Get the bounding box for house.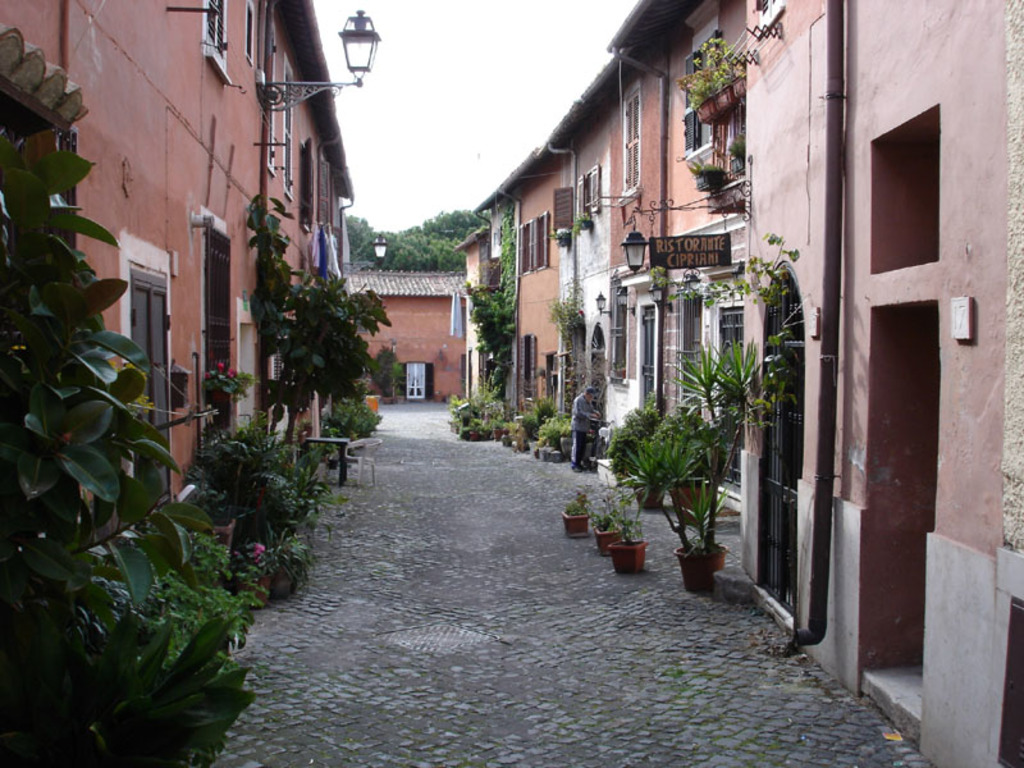
{"left": 342, "top": 266, "right": 474, "bottom": 408}.
